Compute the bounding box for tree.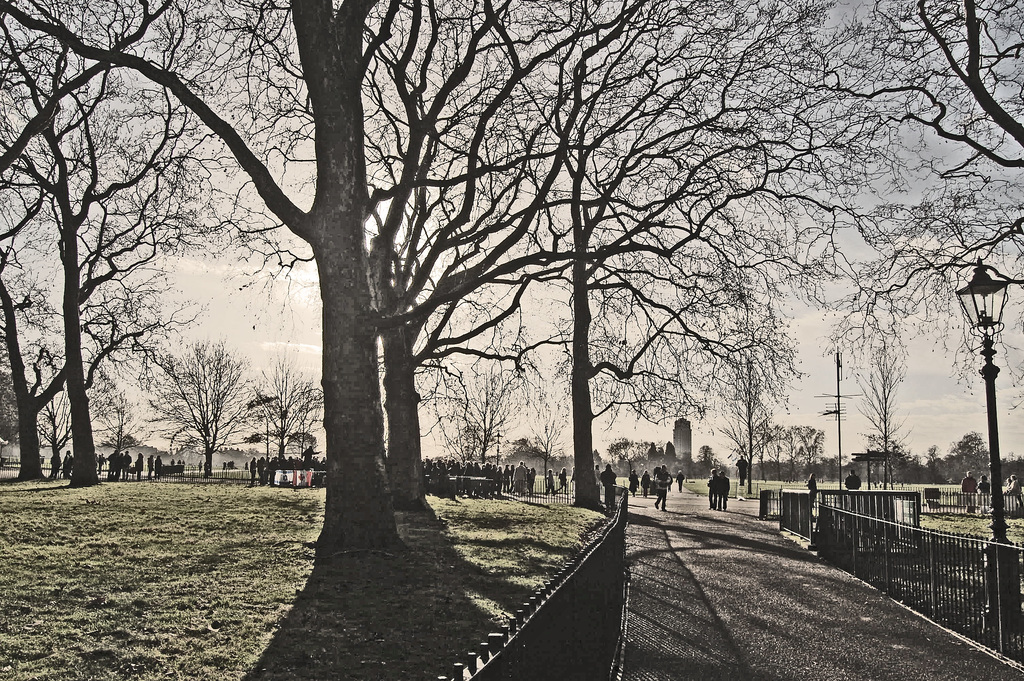
select_region(903, 438, 968, 486).
